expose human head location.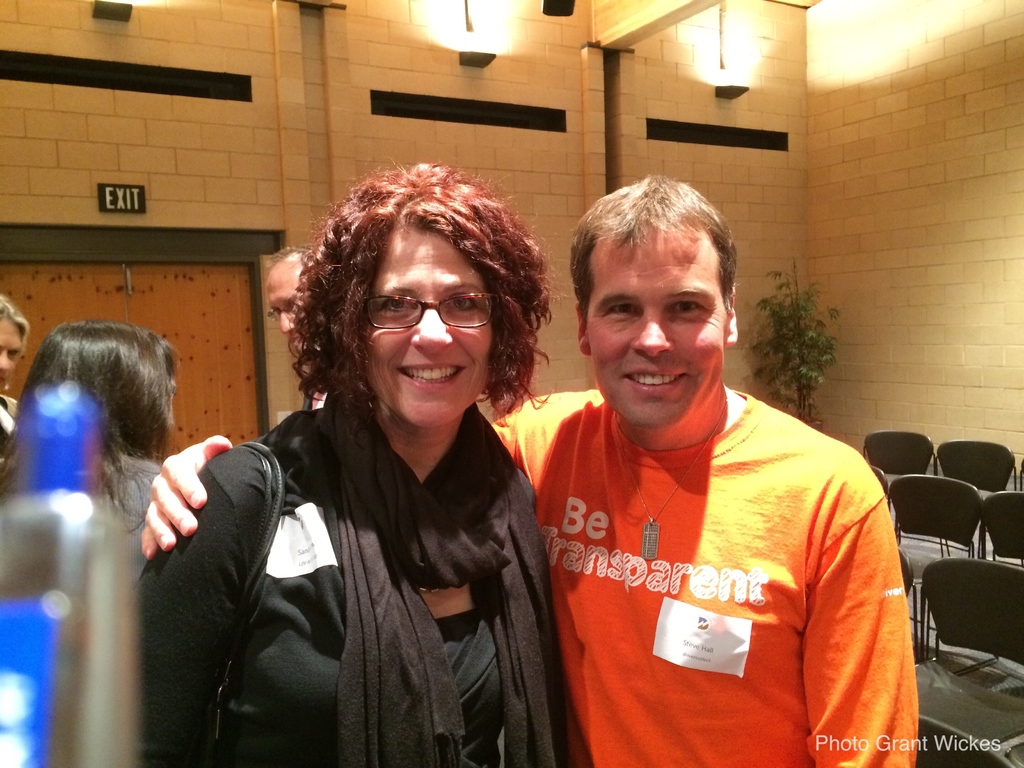
Exposed at 320, 167, 530, 426.
